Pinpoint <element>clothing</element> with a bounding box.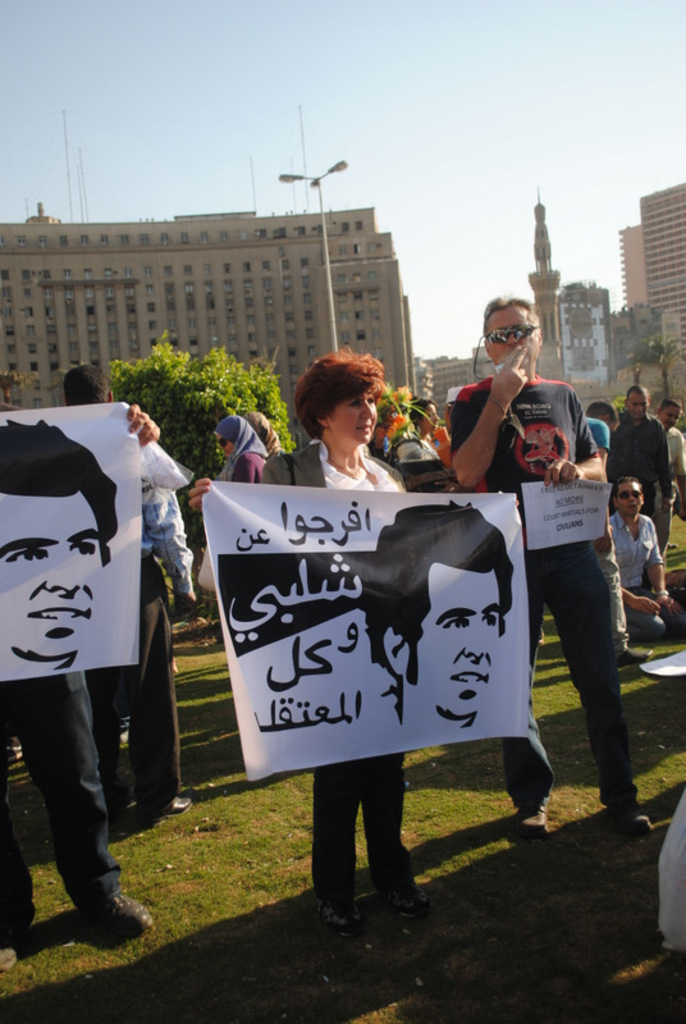
box=[81, 484, 198, 824].
